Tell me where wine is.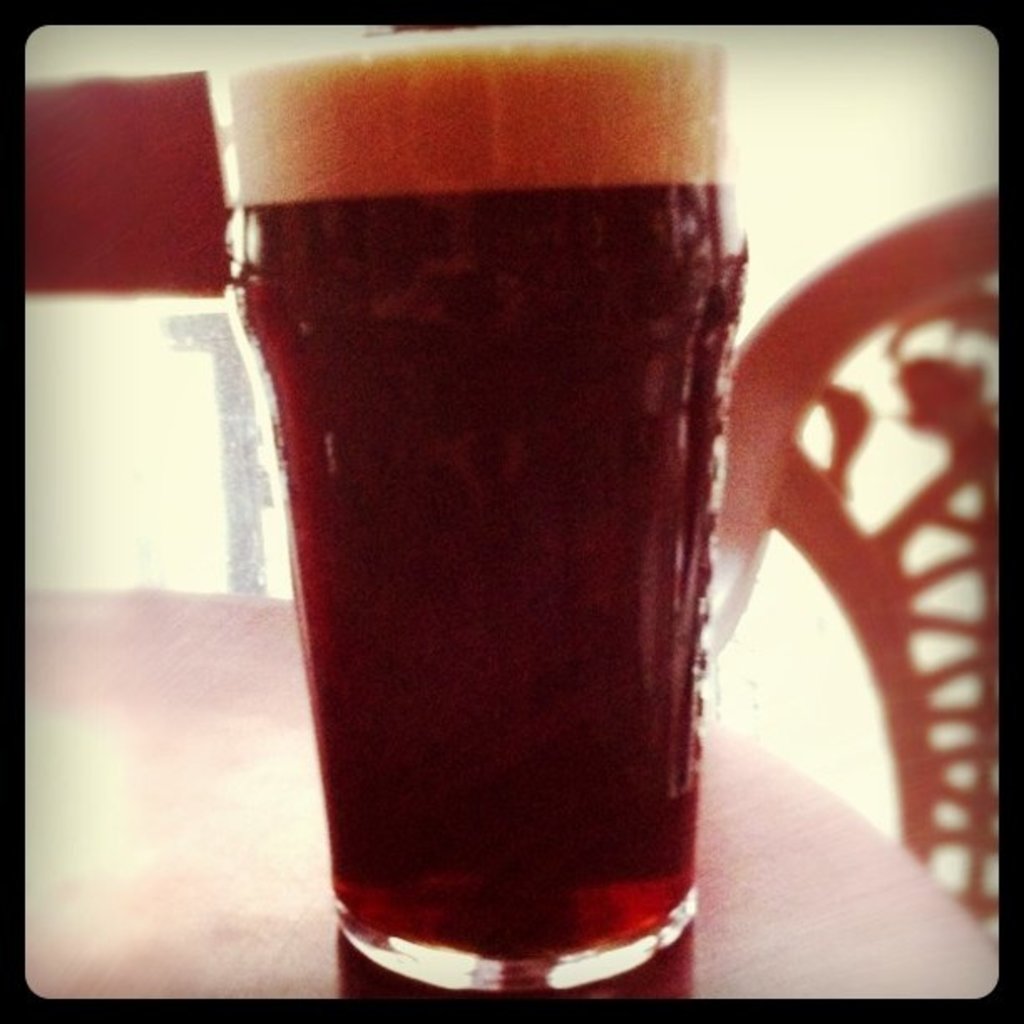
wine is at 221:30:753:992.
